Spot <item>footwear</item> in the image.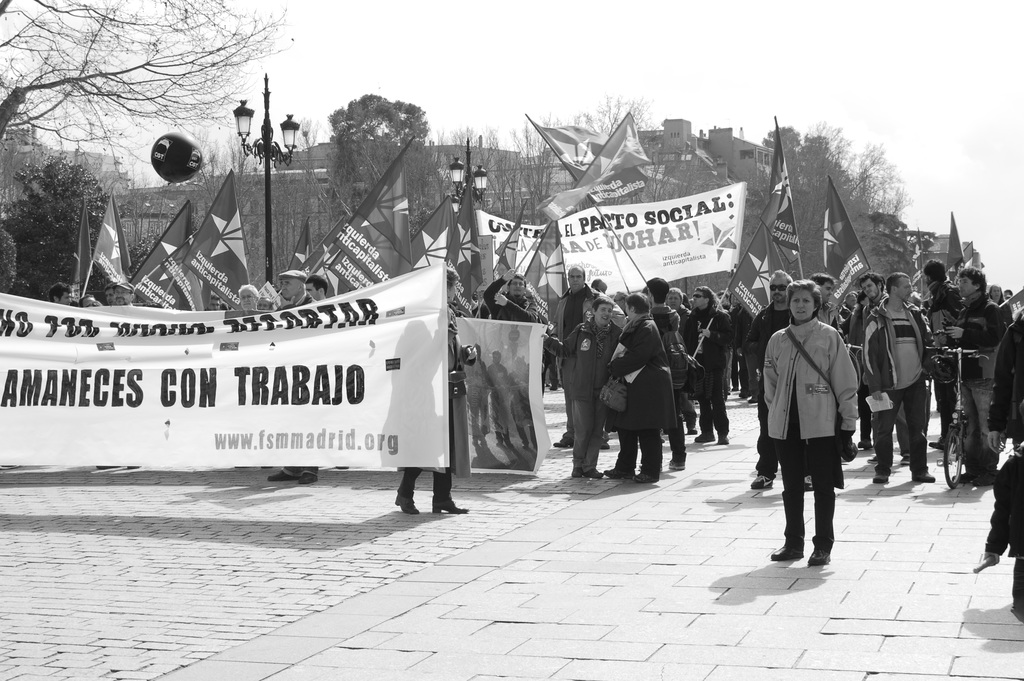
<item>footwear</item> found at [810,489,833,566].
